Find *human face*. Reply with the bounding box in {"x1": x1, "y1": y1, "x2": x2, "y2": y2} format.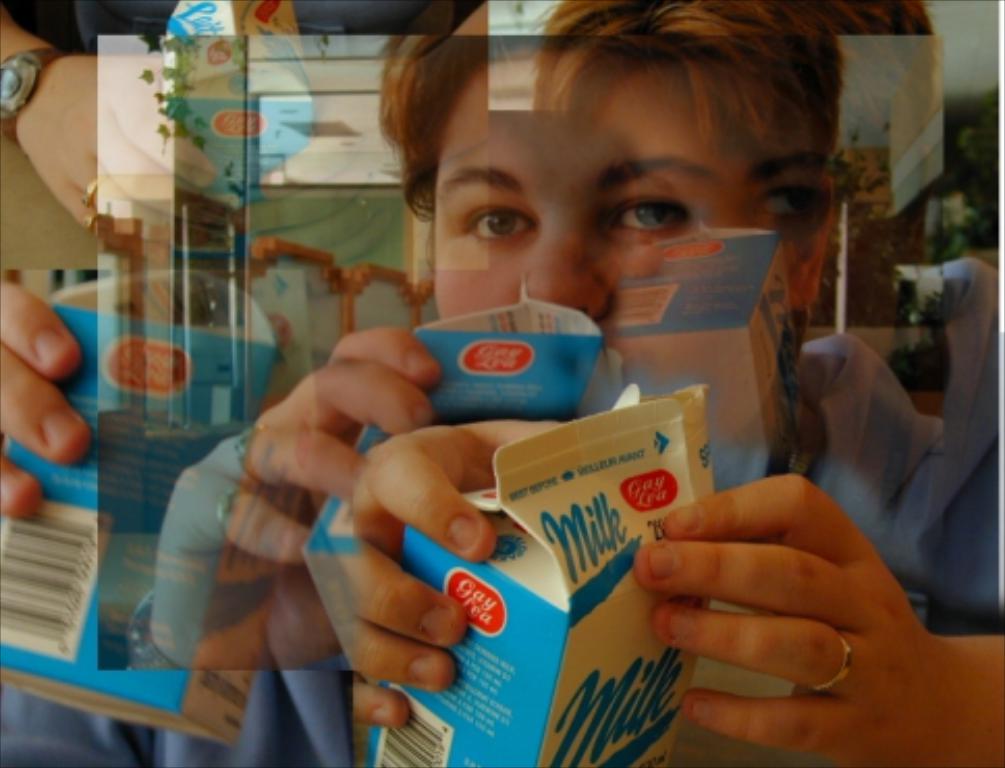
{"x1": 424, "y1": 50, "x2": 808, "y2": 436}.
